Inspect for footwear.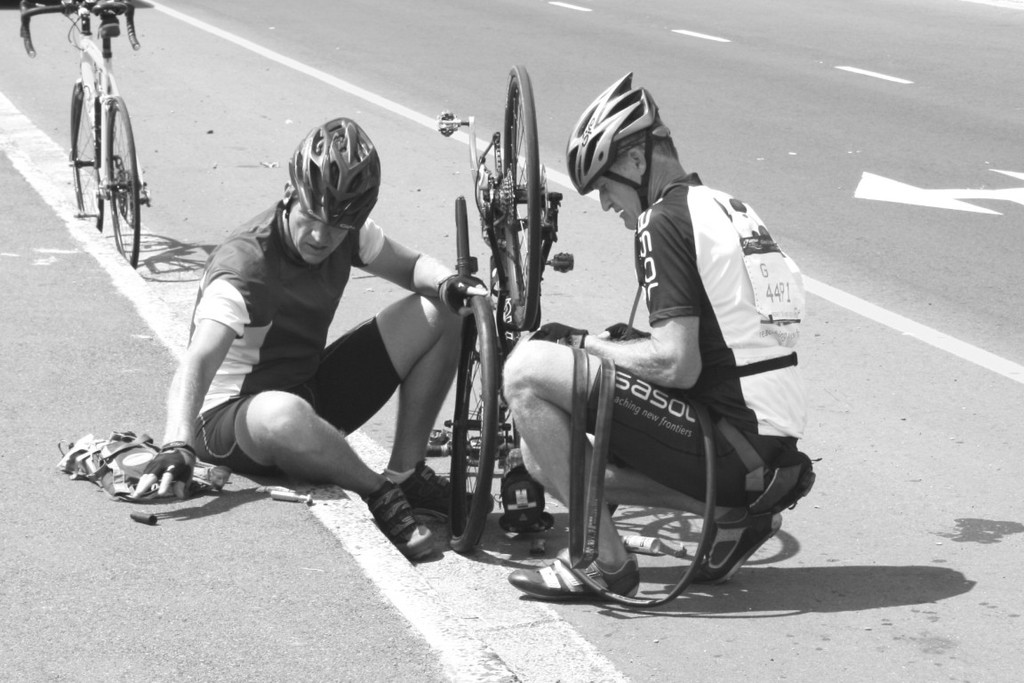
Inspection: [506, 548, 644, 607].
